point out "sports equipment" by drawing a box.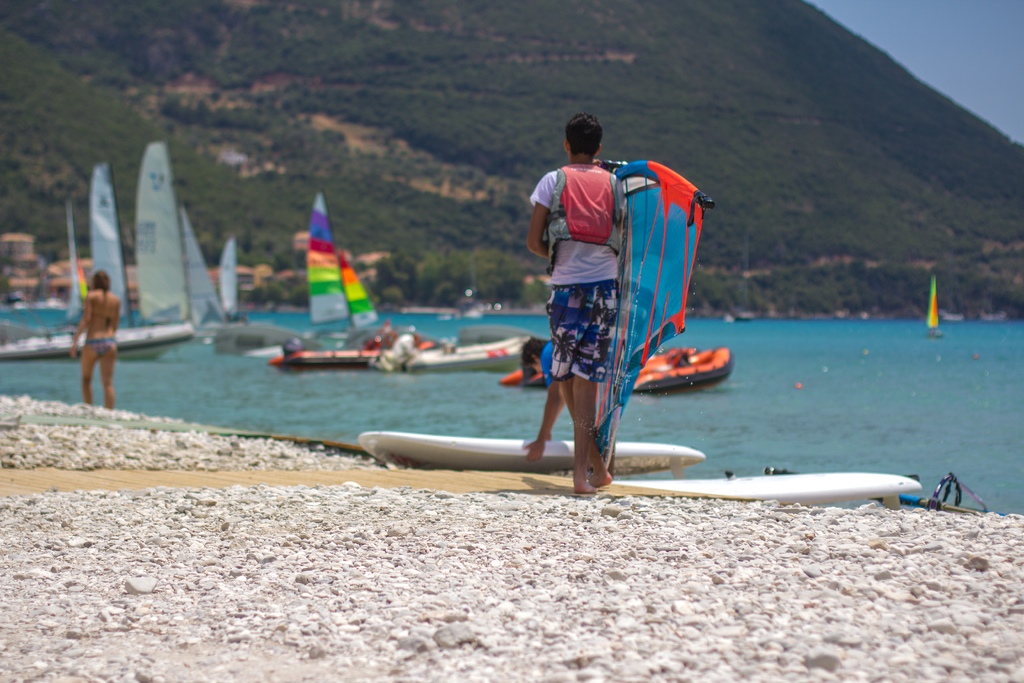
(360,432,705,475).
